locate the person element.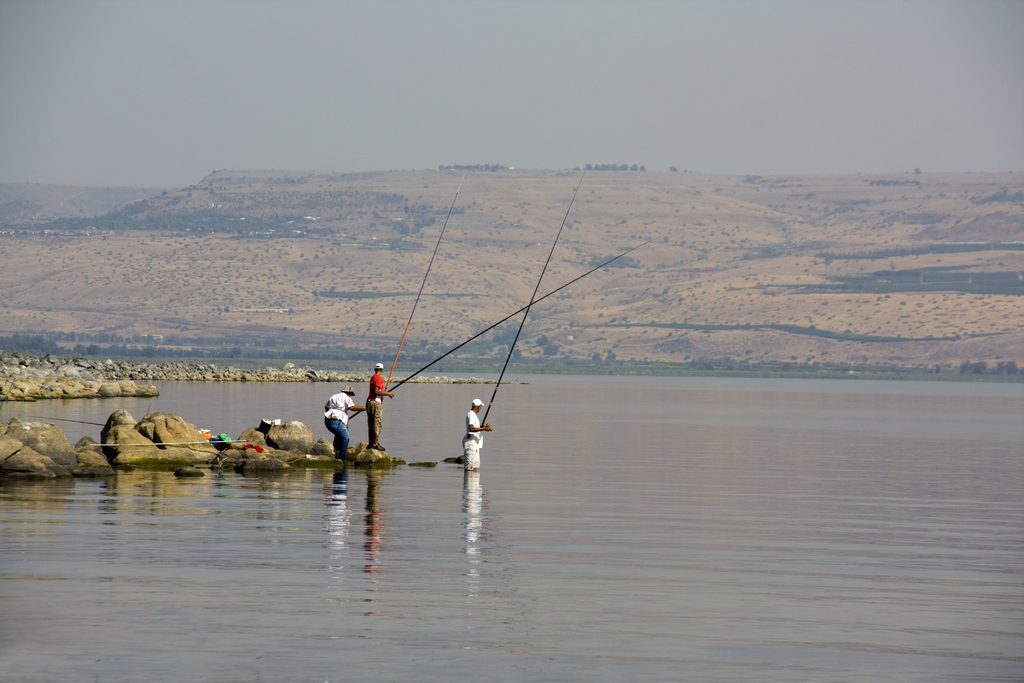
Element bbox: 318,384,371,459.
